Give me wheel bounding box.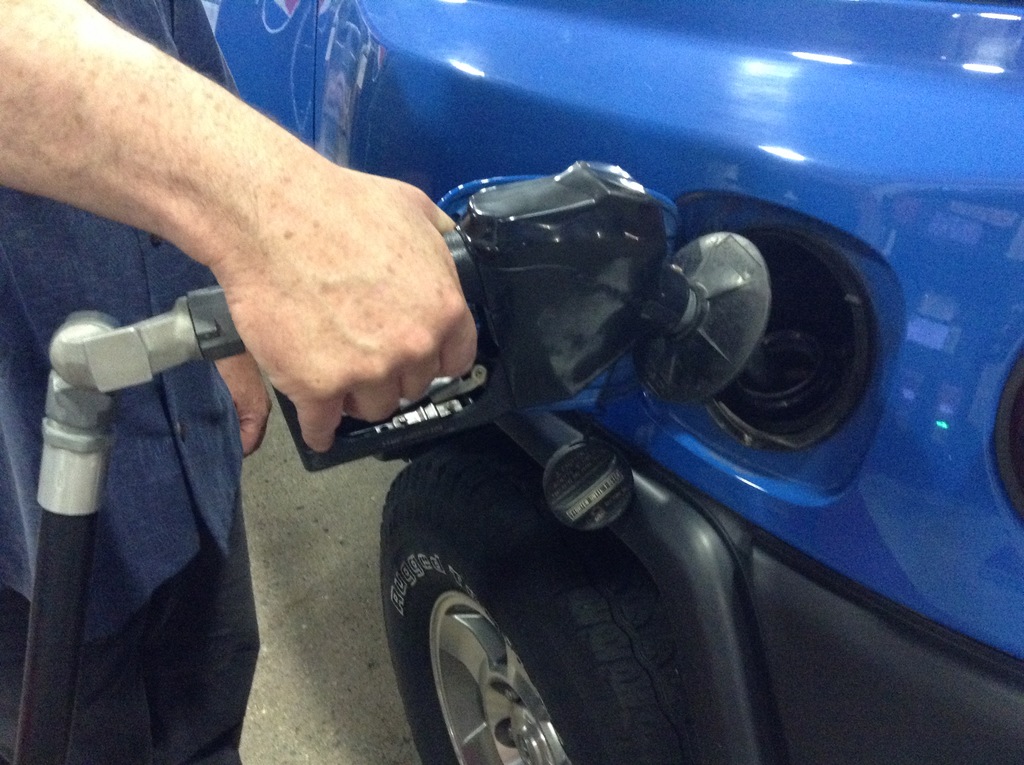
[397,437,764,757].
